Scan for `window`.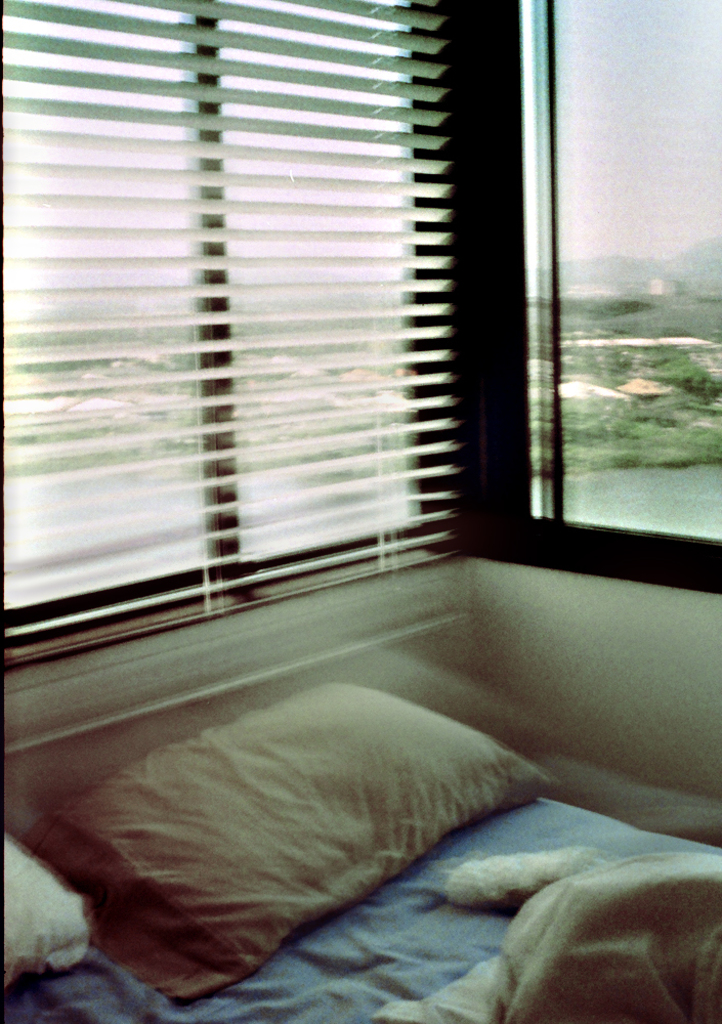
Scan result: Rect(464, 0, 721, 597).
